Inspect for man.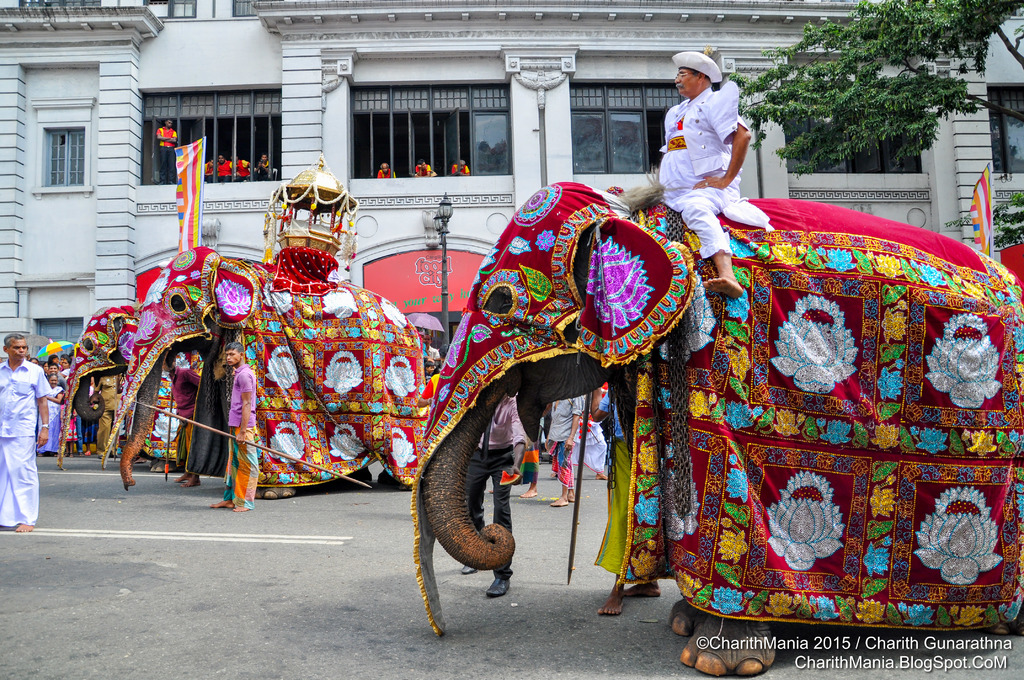
Inspection: [659, 52, 769, 253].
